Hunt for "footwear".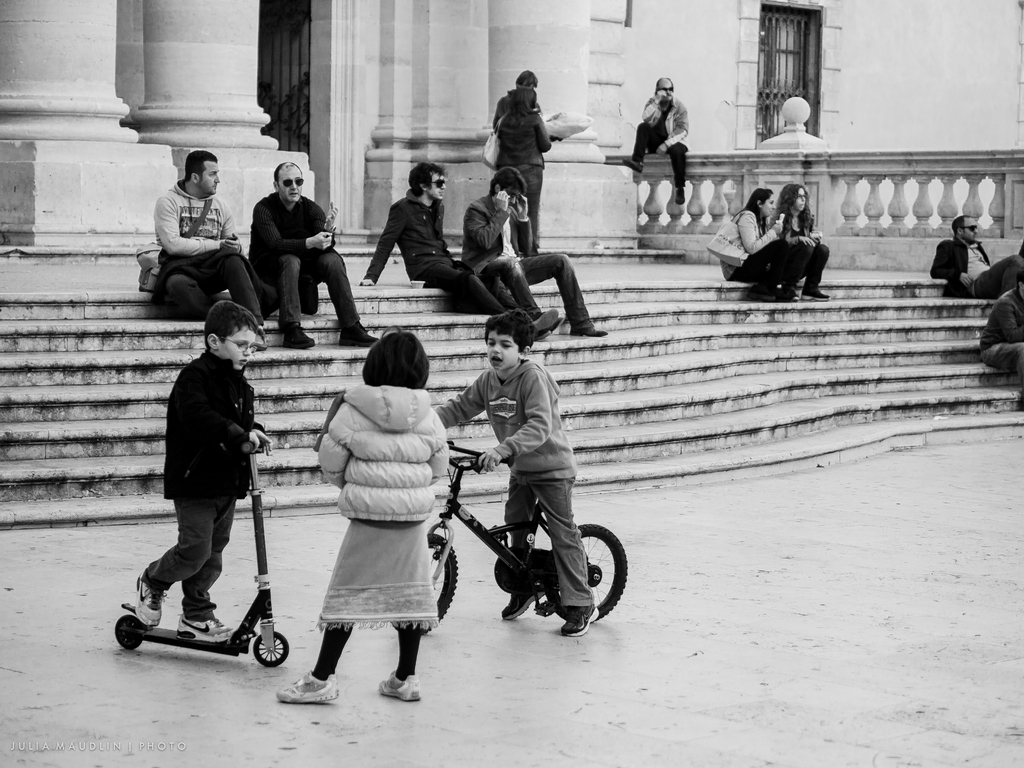
Hunted down at {"left": 628, "top": 155, "right": 649, "bottom": 173}.
